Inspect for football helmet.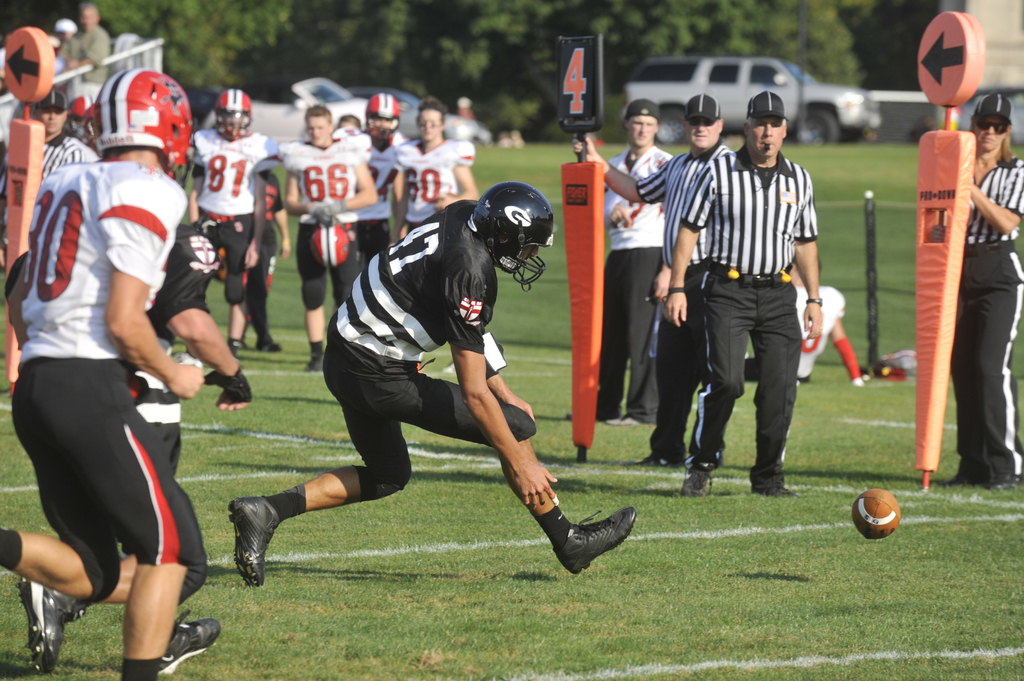
Inspection: [x1=467, y1=182, x2=554, y2=287].
